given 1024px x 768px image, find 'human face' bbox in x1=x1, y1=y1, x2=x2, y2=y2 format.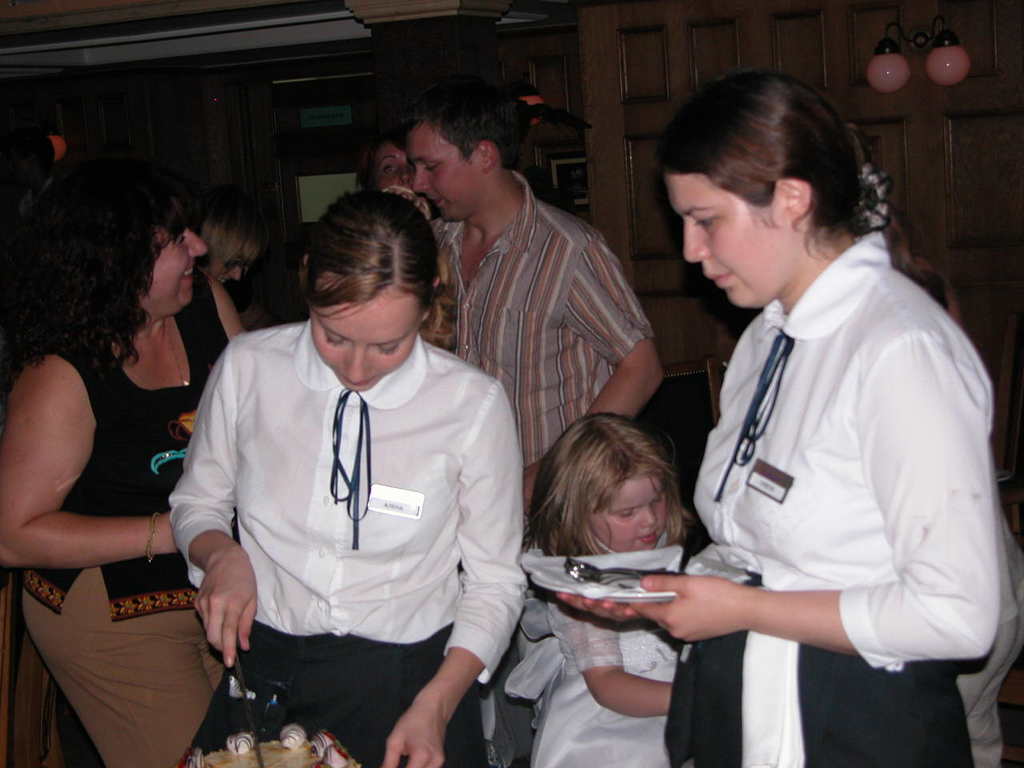
x1=665, y1=175, x2=790, y2=308.
